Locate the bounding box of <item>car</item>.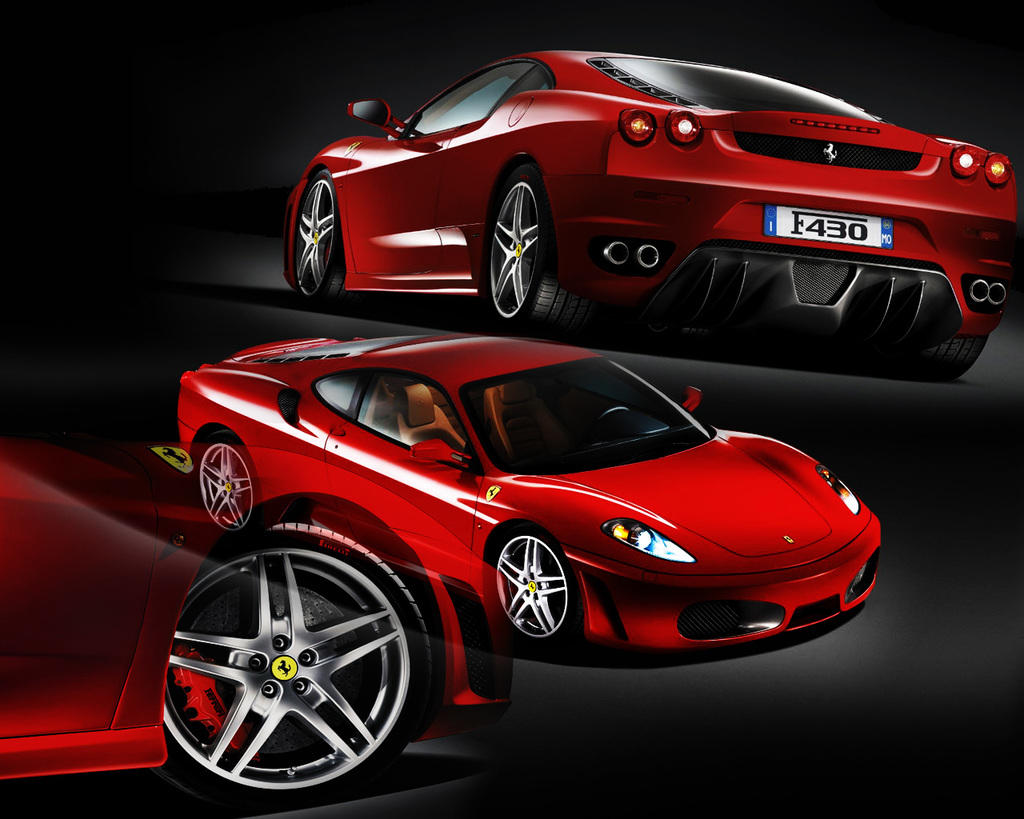
Bounding box: bbox=(0, 415, 511, 801).
